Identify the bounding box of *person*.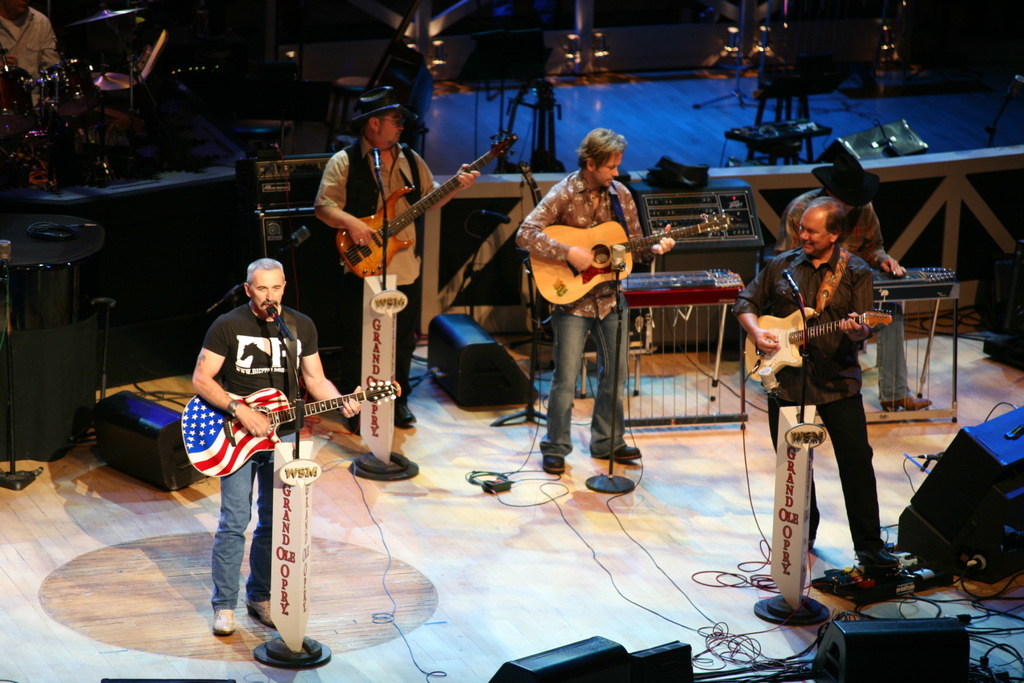
l=0, t=0, r=63, b=112.
